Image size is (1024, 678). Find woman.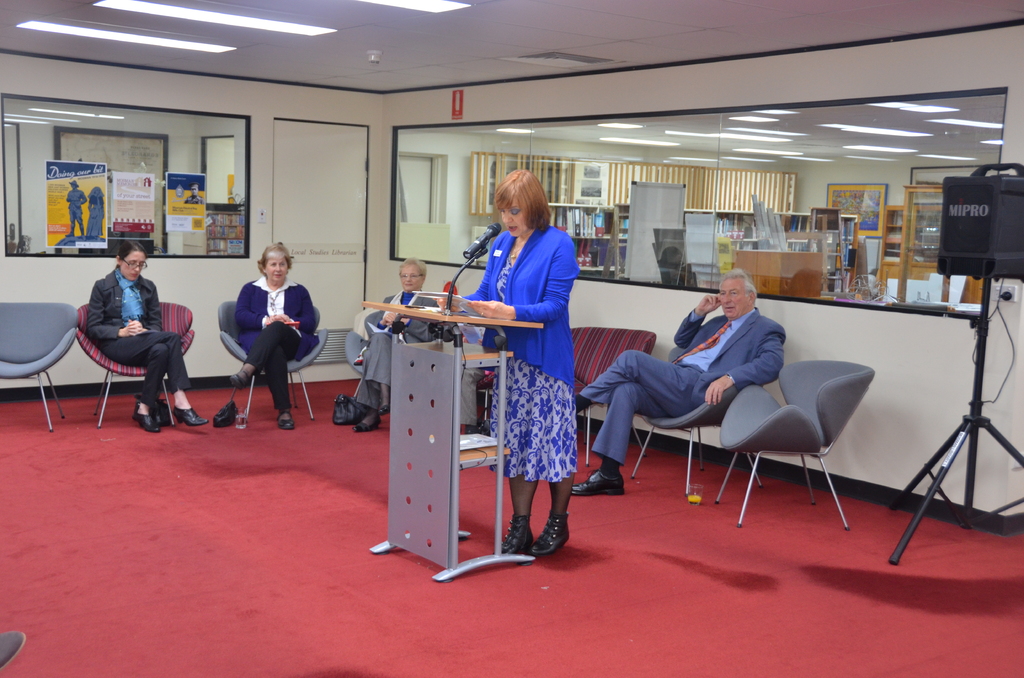
bbox=[93, 248, 200, 436].
